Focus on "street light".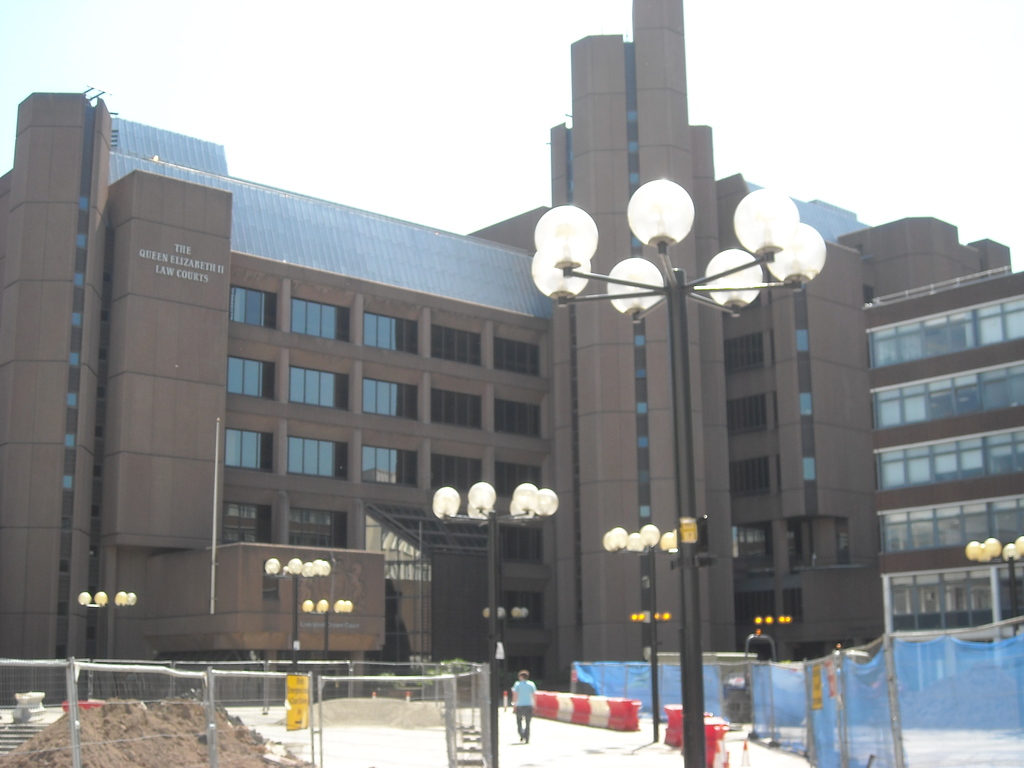
Focused at <region>964, 536, 1023, 621</region>.
